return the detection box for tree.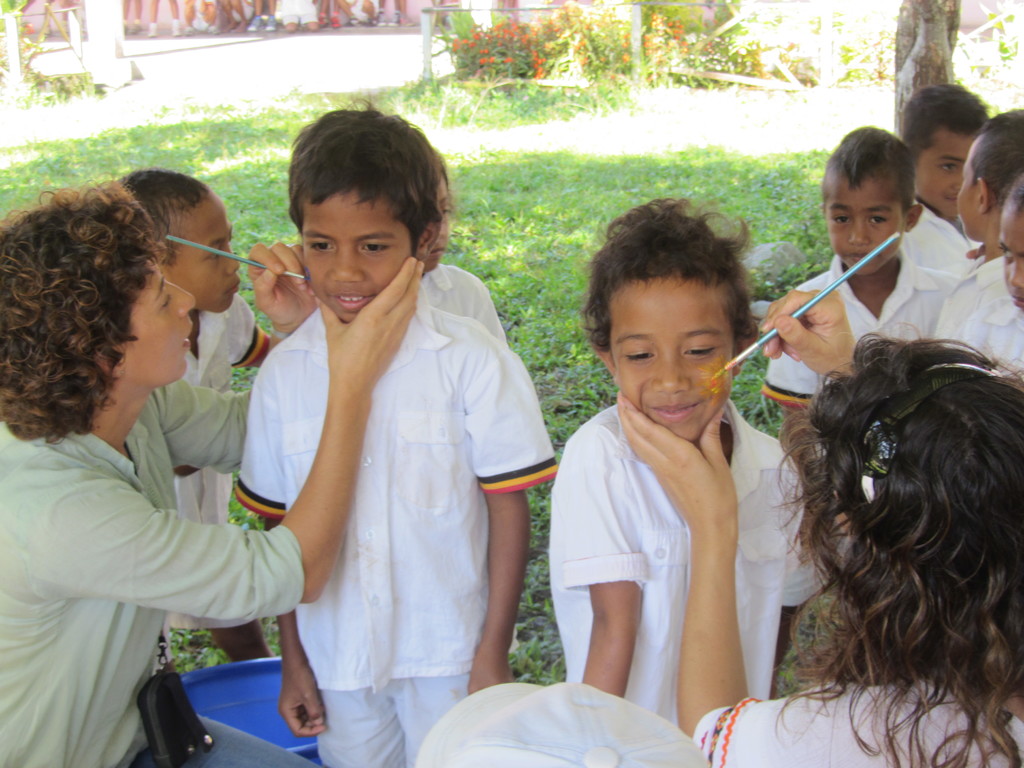
(left=895, top=0, right=959, bottom=132).
